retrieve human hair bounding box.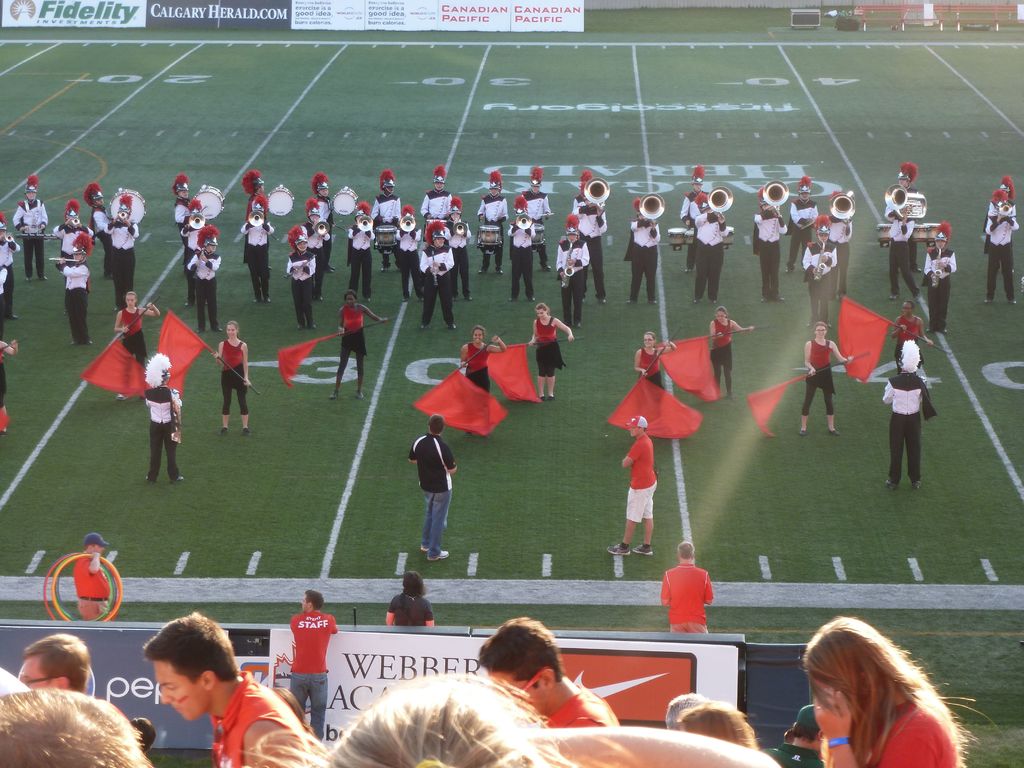
Bounding box: (789,722,817,746).
